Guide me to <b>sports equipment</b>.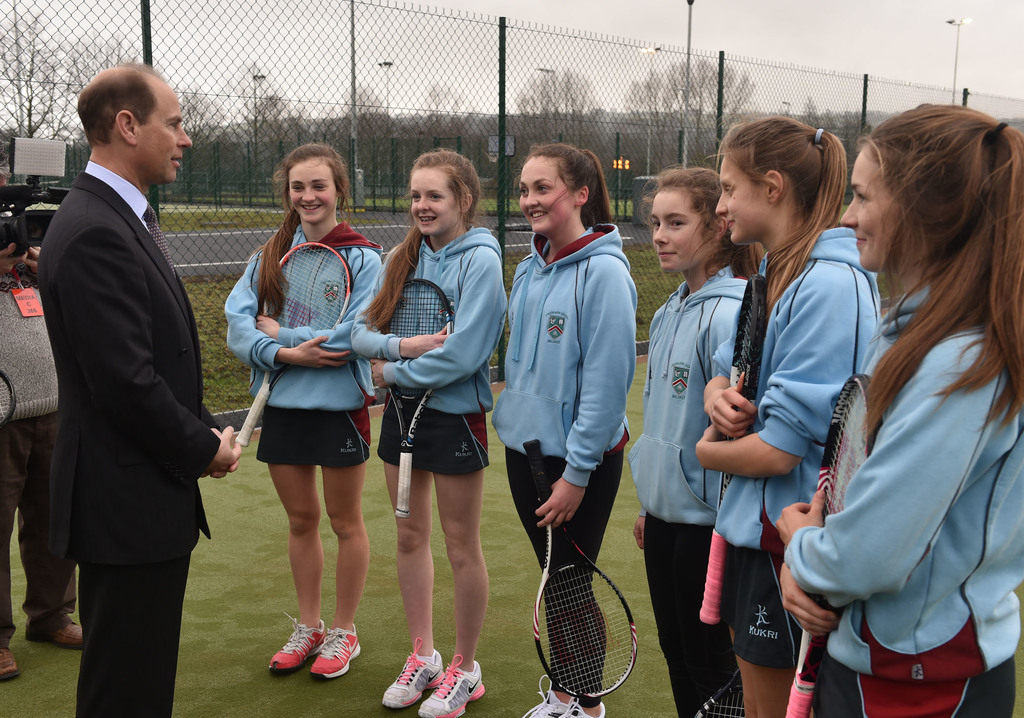
Guidance: 237/235/357/449.
